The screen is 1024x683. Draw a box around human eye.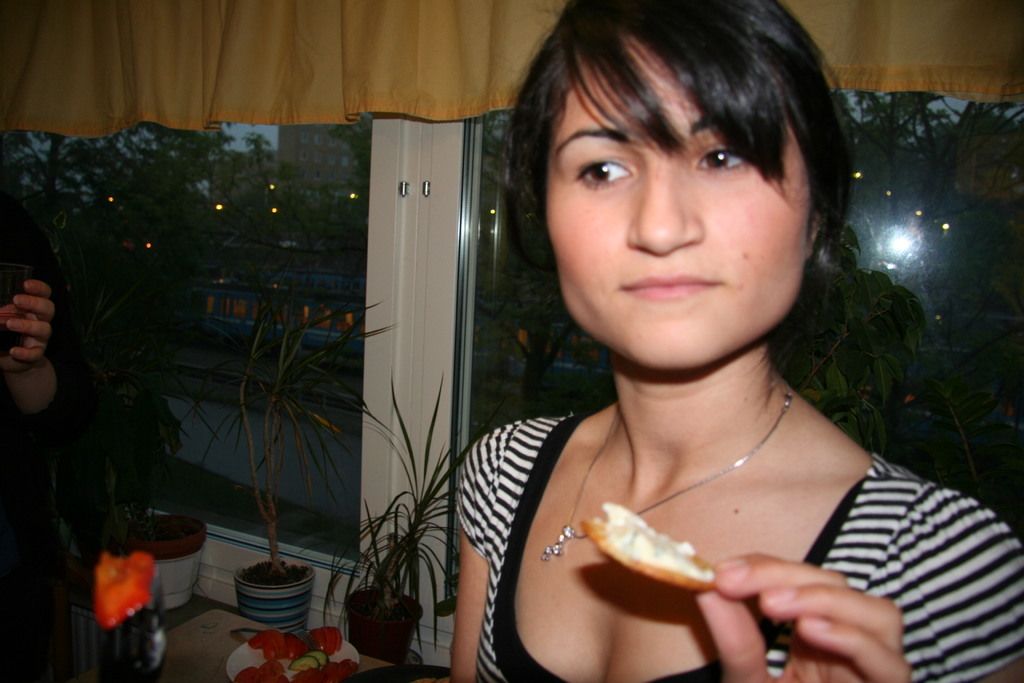
{"x1": 690, "y1": 143, "x2": 753, "y2": 169}.
